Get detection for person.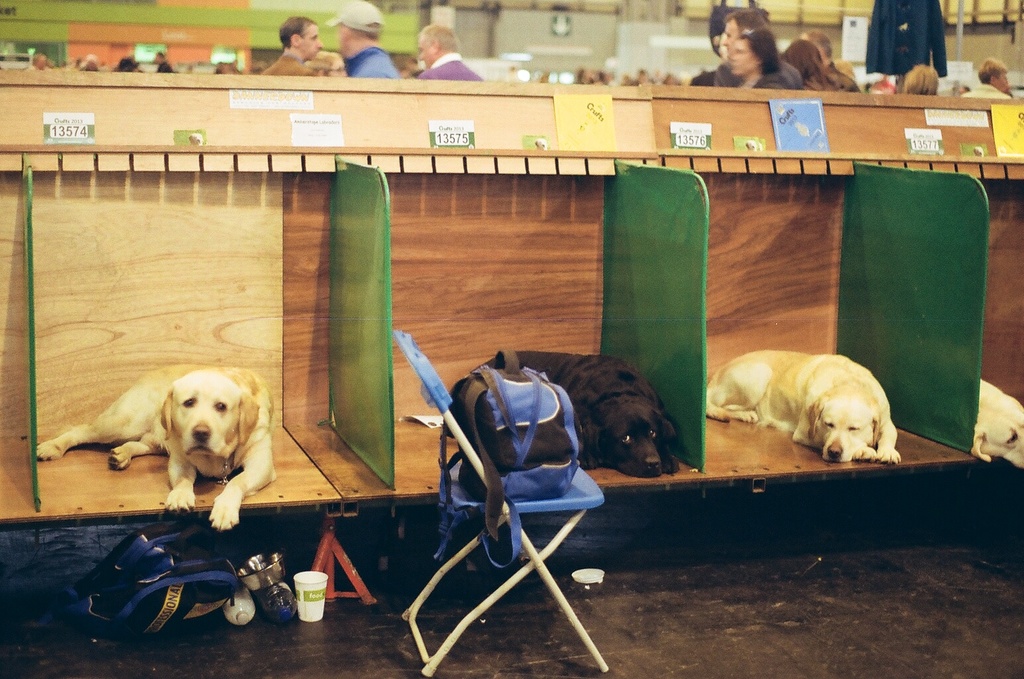
Detection: <bbox>897, 62, 944, 89</bbox>.
